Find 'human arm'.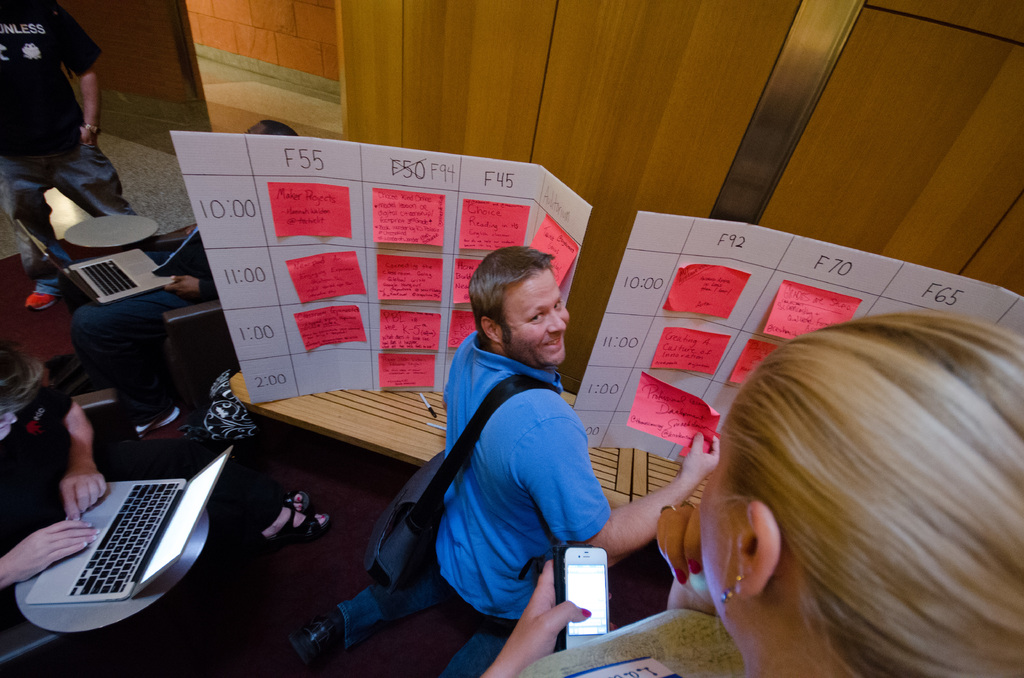
[0,521,99,595].
